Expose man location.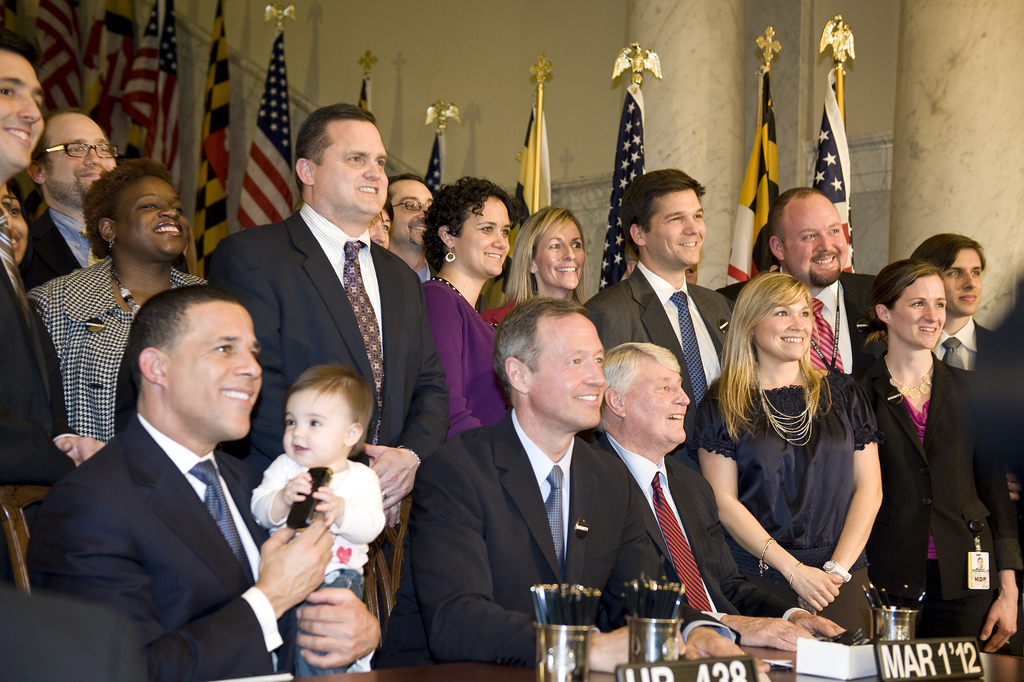
Exposed at 724, 185, 874, 383.
